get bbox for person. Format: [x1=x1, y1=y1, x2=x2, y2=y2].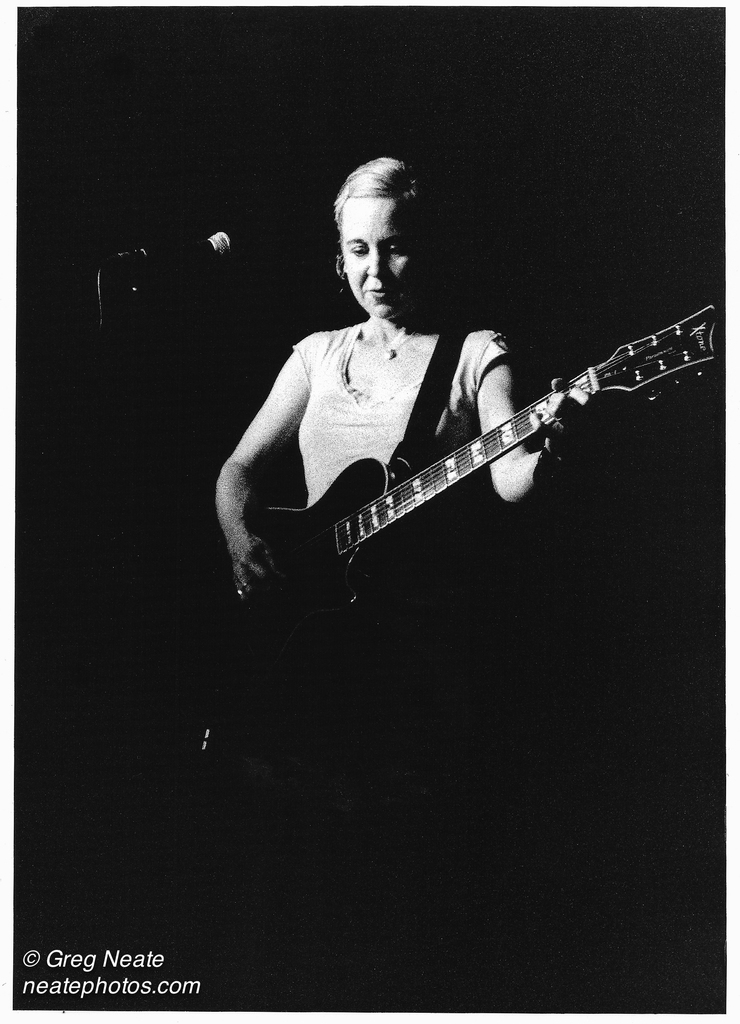
[x1=232, y1=163, x2=691, y2=691].
